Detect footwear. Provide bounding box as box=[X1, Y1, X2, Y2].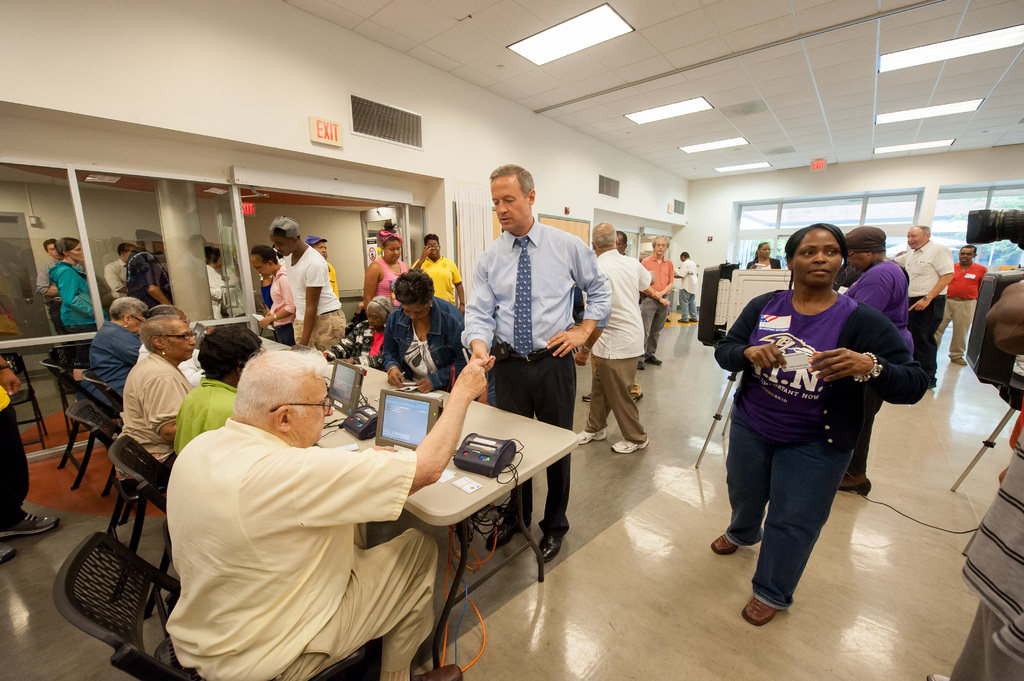
box=[584, 392, 590, 405].
